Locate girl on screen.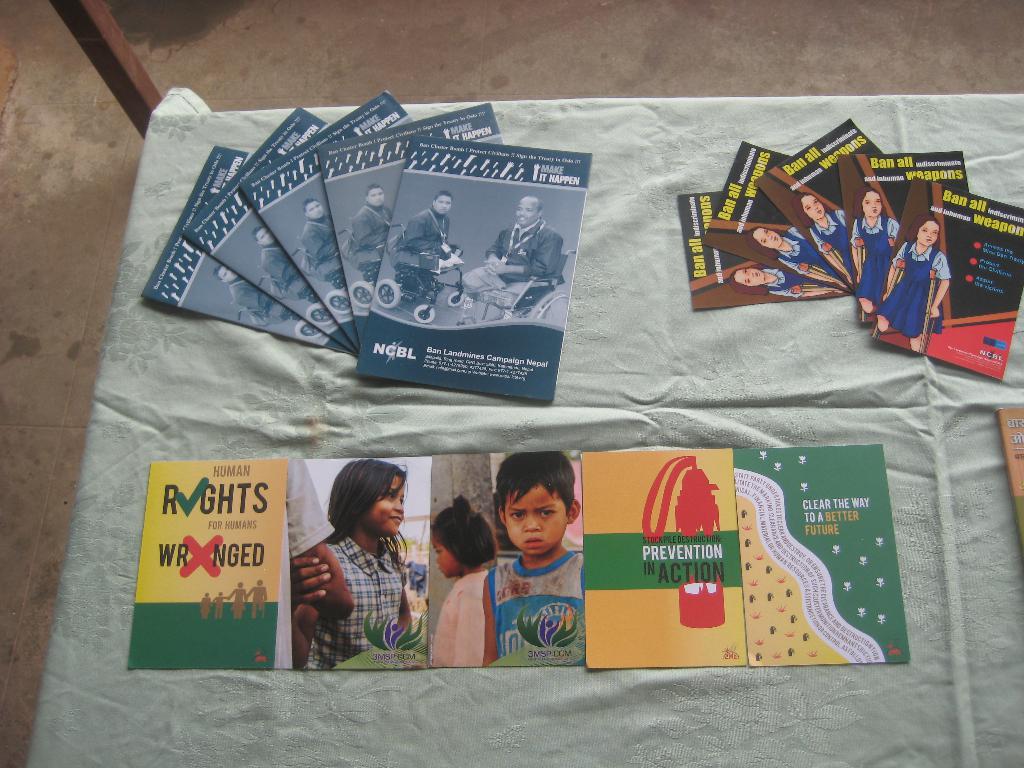
On screen at <box>429,493,505,664</box>.
